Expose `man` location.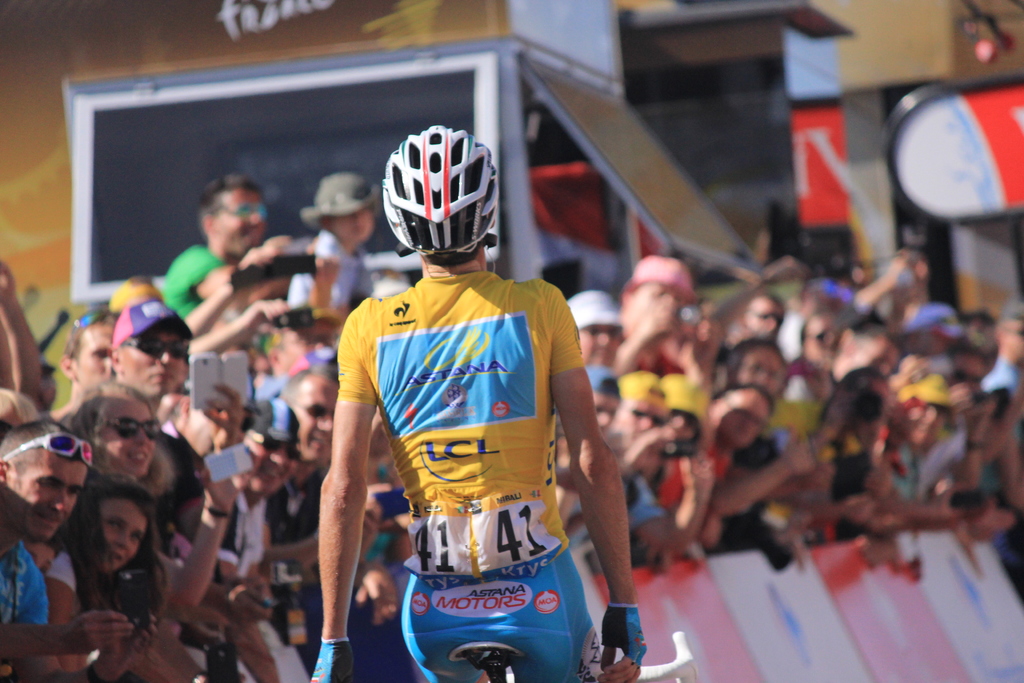
Exposed at bbox(111, 298, 200, 415).
